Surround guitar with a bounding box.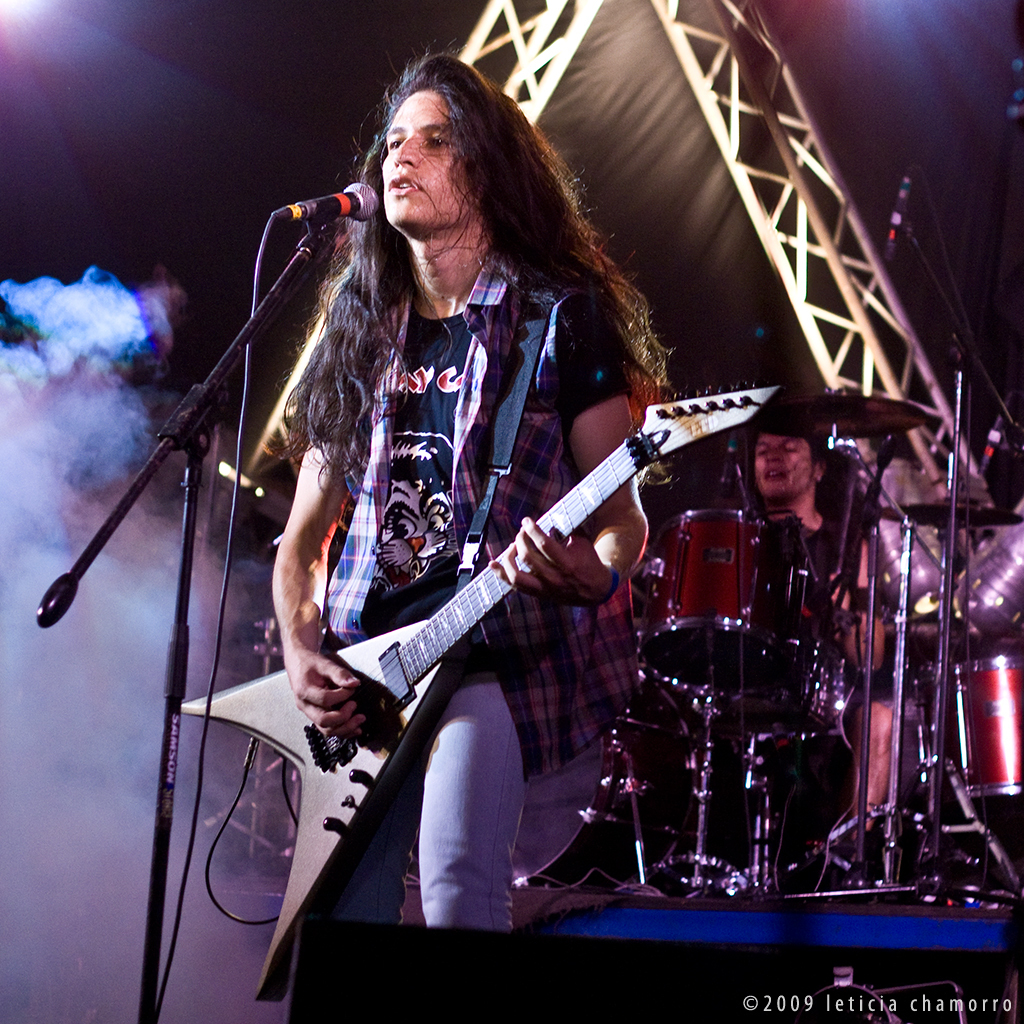
bbox=(174, 376, 776, 1006).
